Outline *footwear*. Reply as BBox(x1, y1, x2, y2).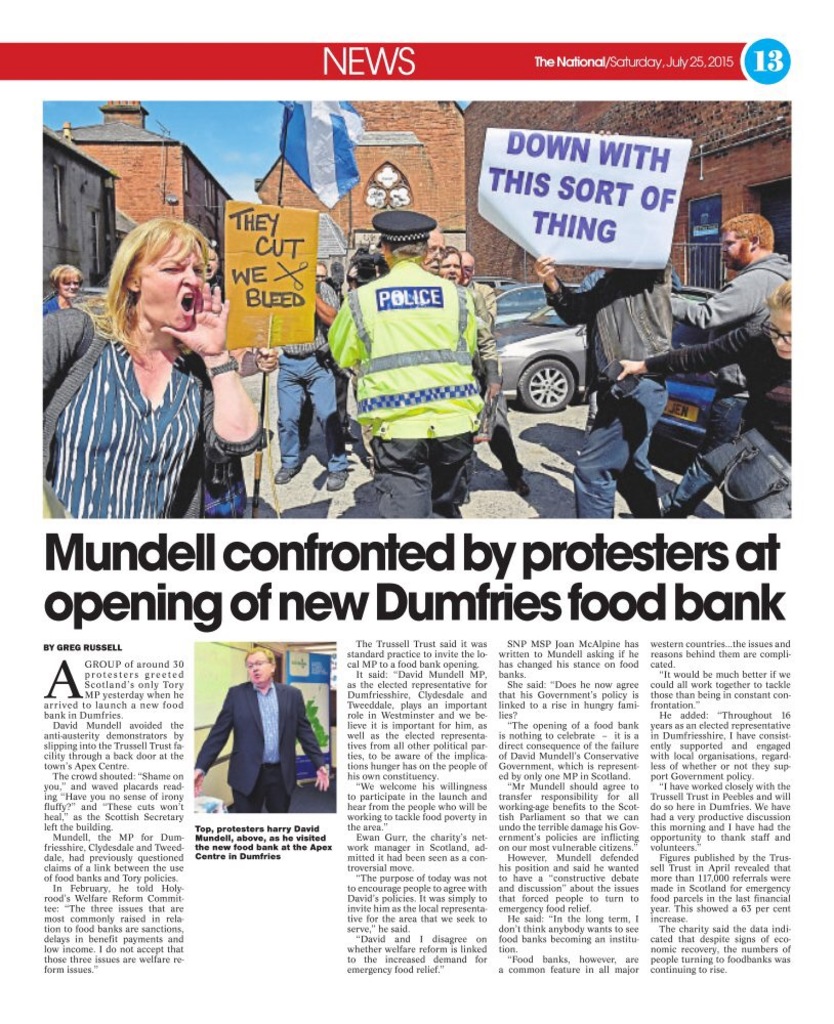
BBox(507, 474, 531, 499).
